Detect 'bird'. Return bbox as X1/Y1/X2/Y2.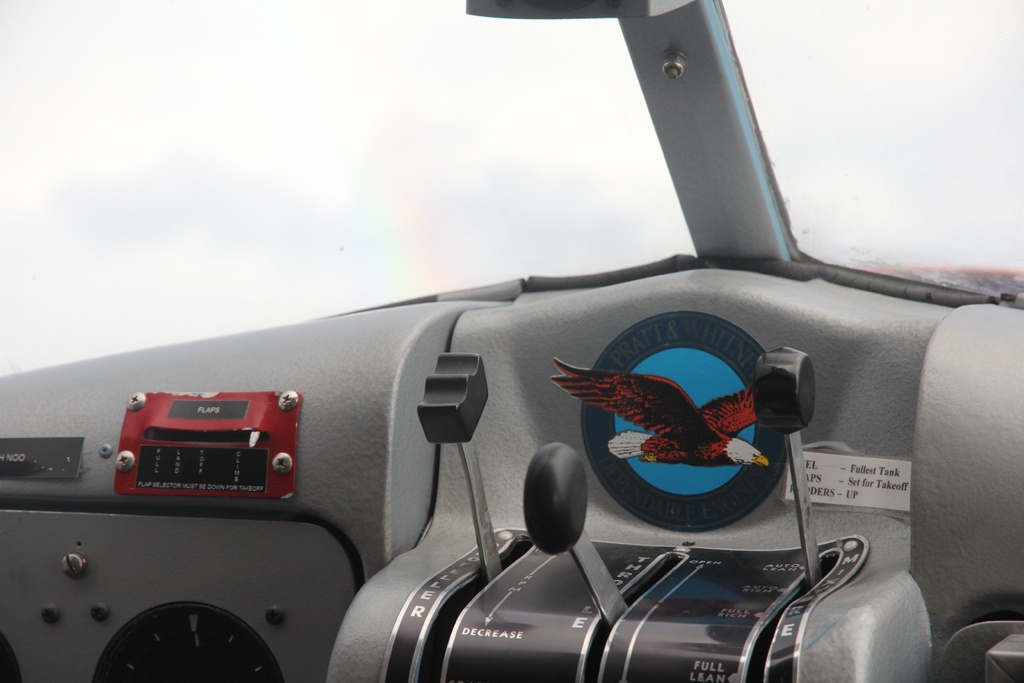
550/356/772/465.
